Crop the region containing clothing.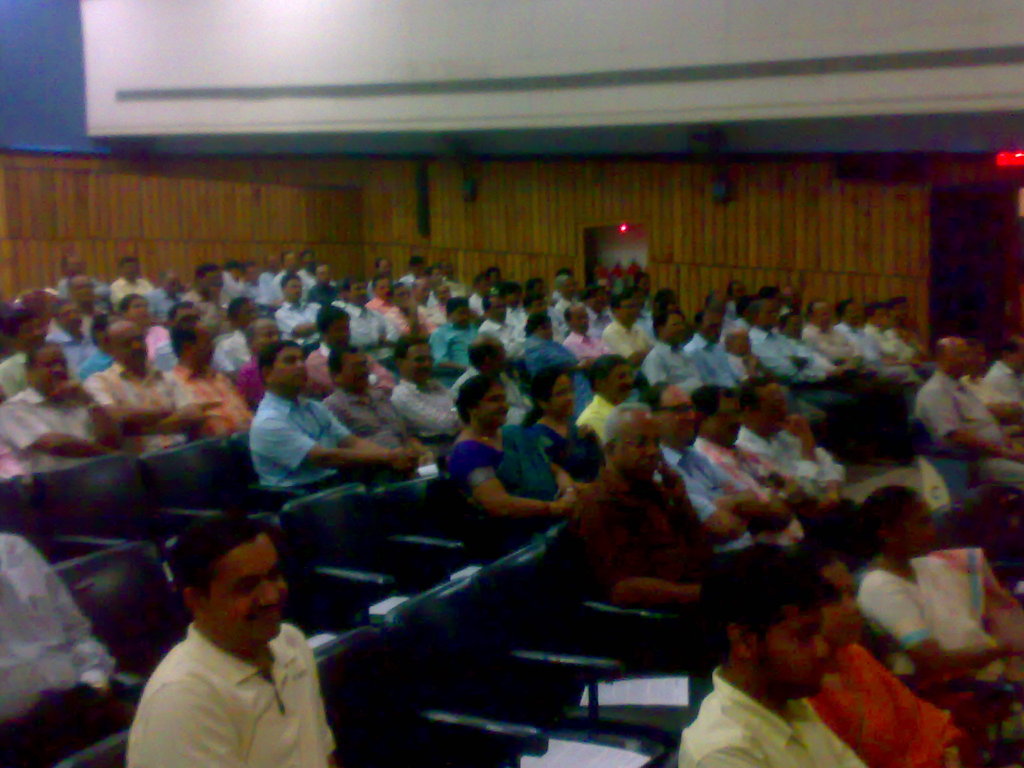
Crop region: BBox(271, 299, 330, 361).
